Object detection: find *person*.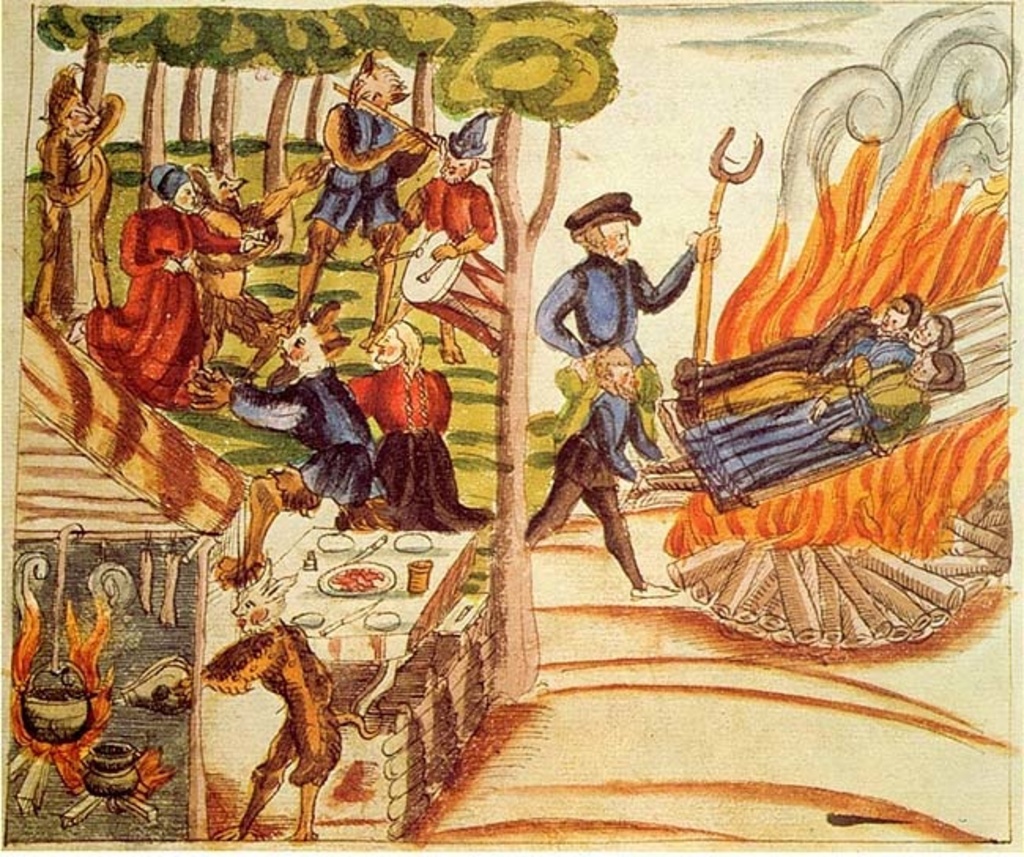
(696,350,967,503).
